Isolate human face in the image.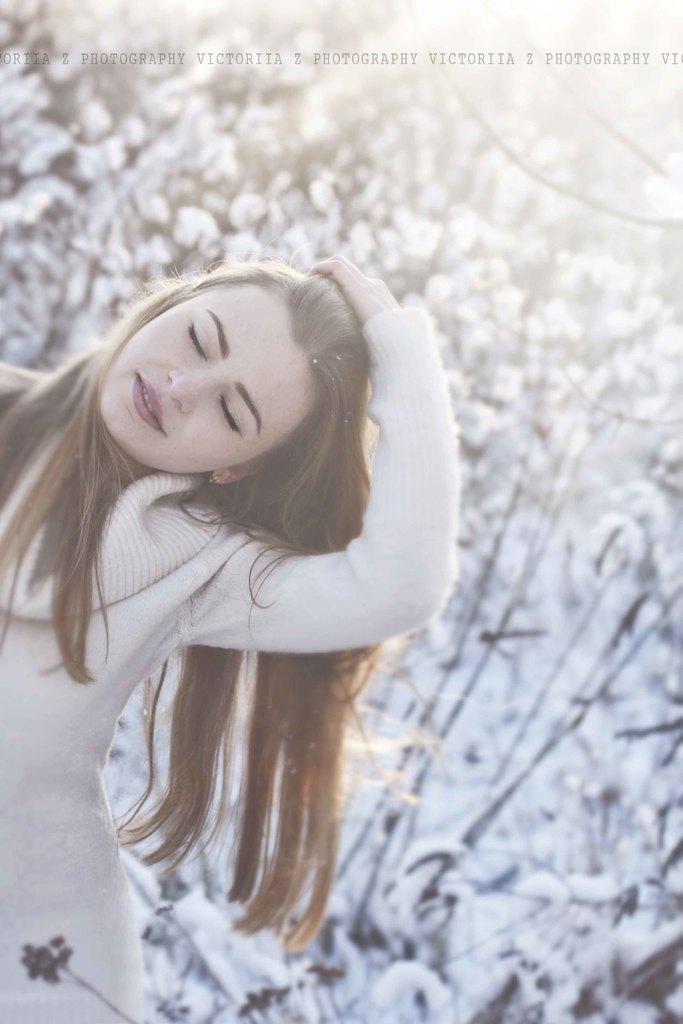
Isolated region: pyautogui.locateOnScreen(98, 281, 313, 477).
